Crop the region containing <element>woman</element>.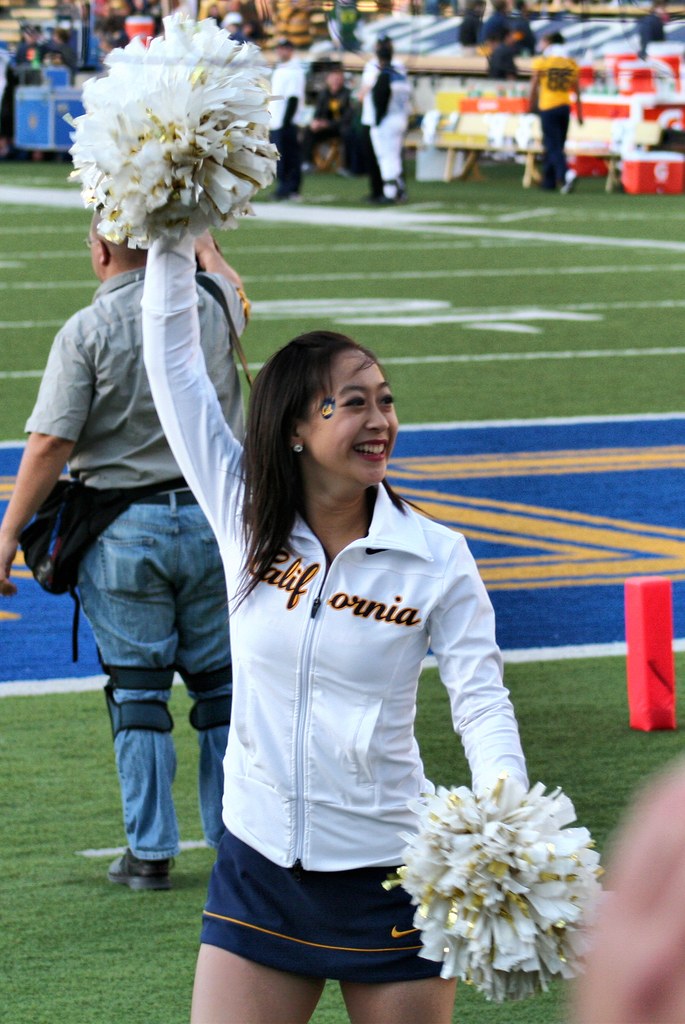
Crop region: locate(361, 38, 417, 204).
